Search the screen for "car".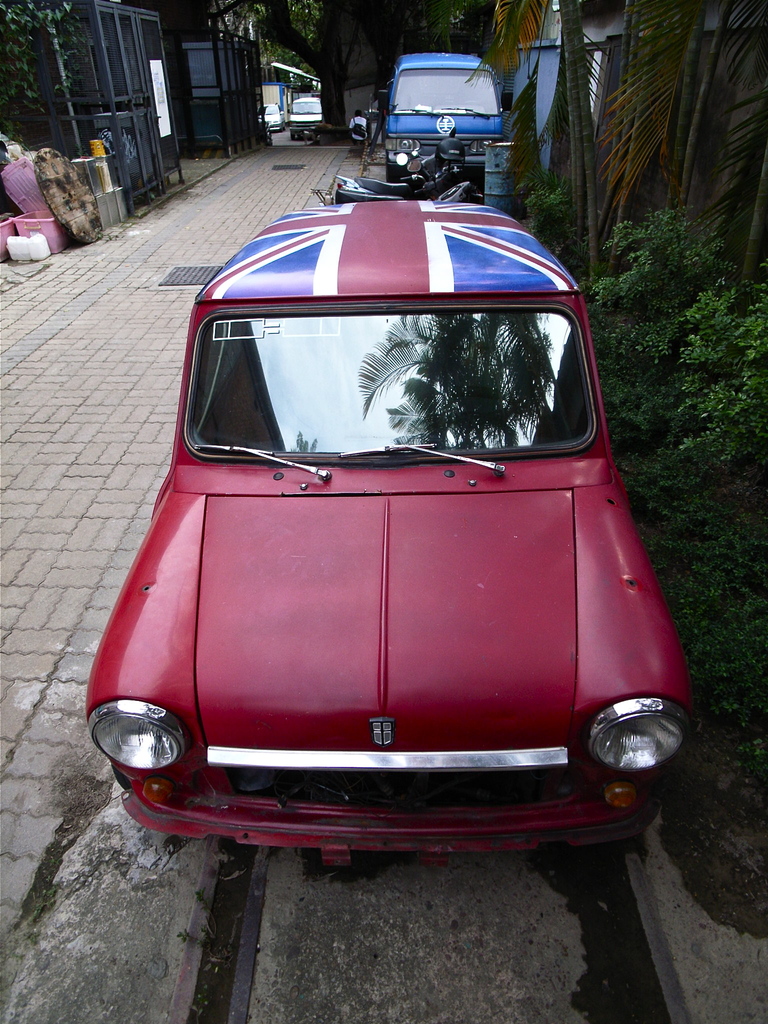
Found at {"x1": 84, "y1": 196, "x2": 681, "y2": 852}.
